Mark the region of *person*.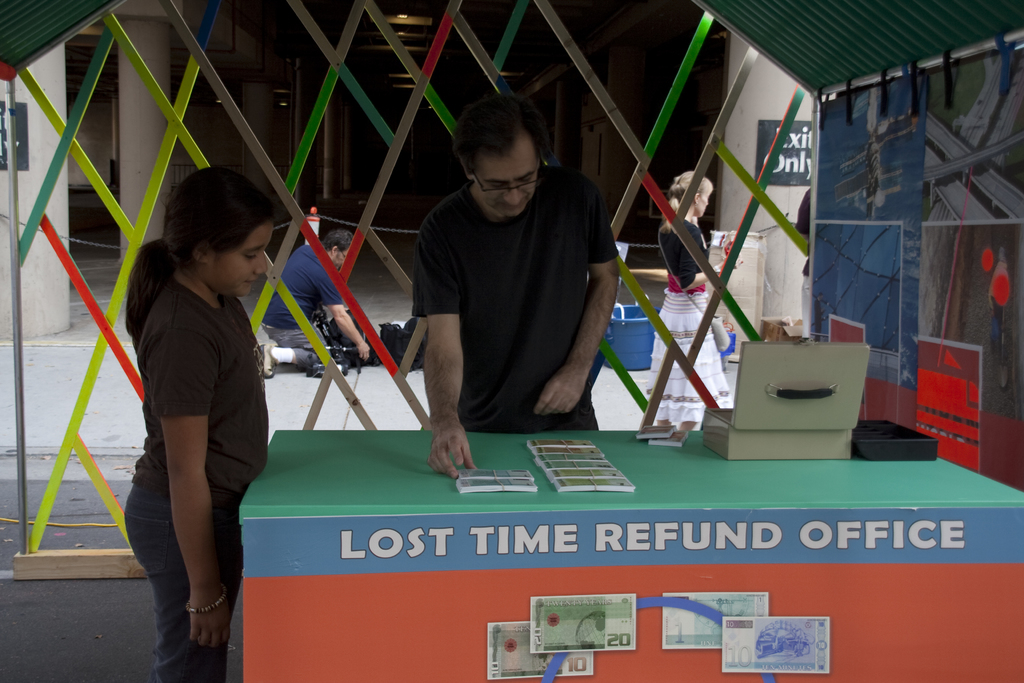
Region: left=656, top=169, right=742, bottom=432.
